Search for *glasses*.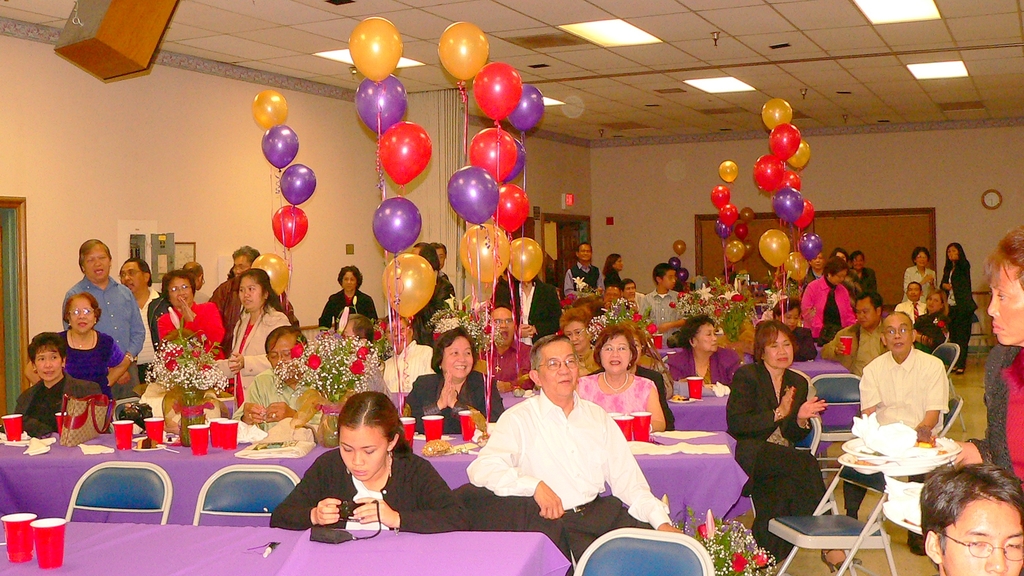
Found at 534 358 577 372.
